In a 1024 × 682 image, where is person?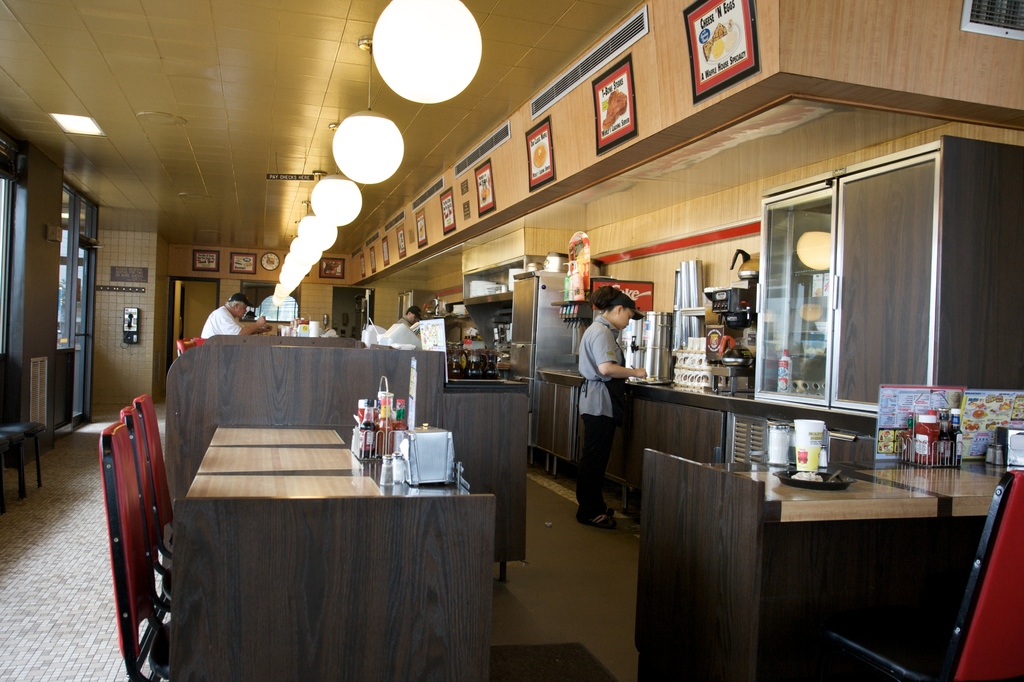
{"x1": 195, "y1": 299, "x2": 271, "y2": 346}.
